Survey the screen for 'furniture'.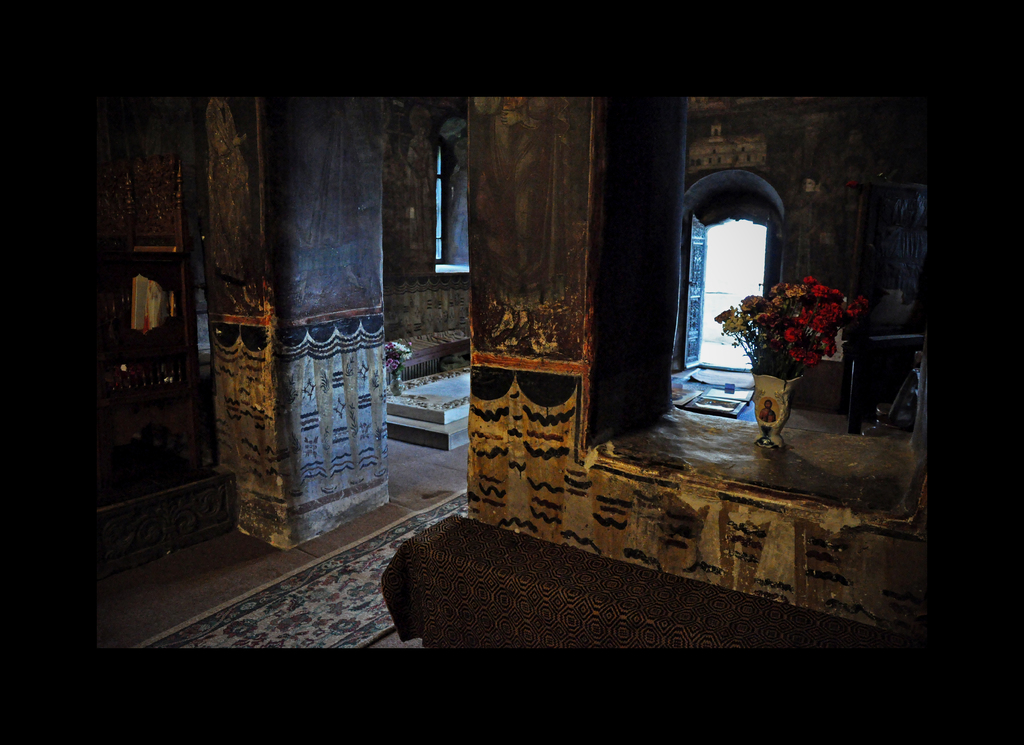
Survey found: 93, 154, 198, 495.
